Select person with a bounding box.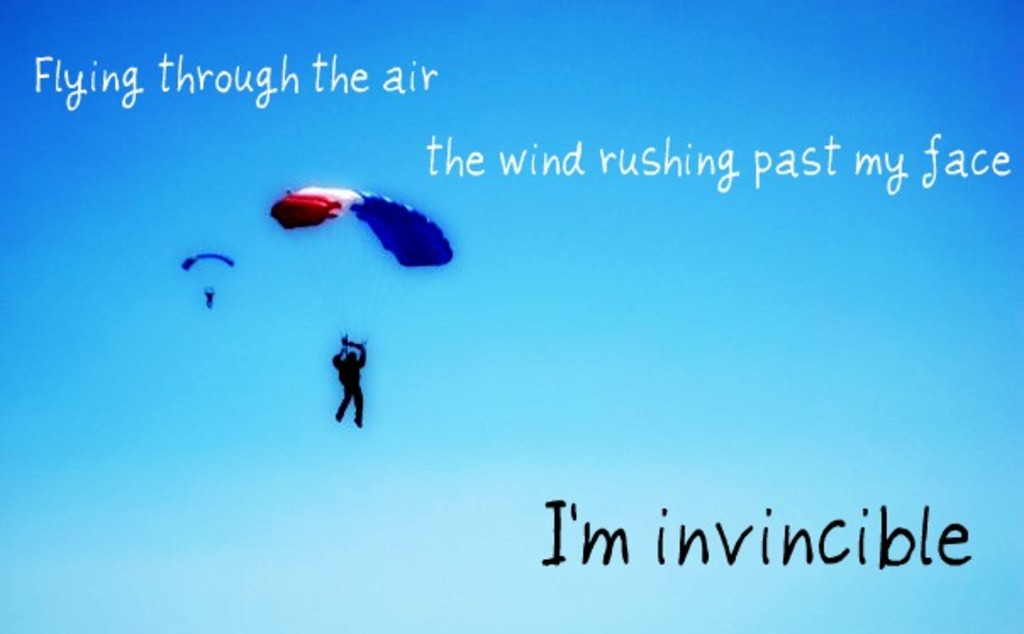
select_region(317, 325, 366, 442).
